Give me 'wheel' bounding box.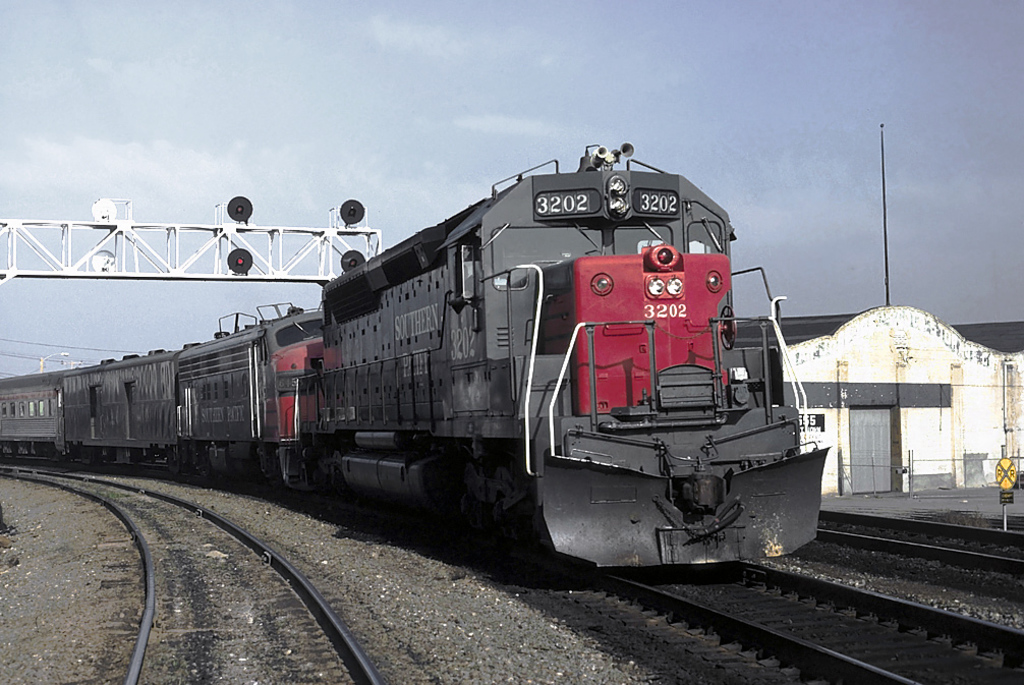
{"left": 197, "top": 450, "right": 212, "bottom": 477}.
